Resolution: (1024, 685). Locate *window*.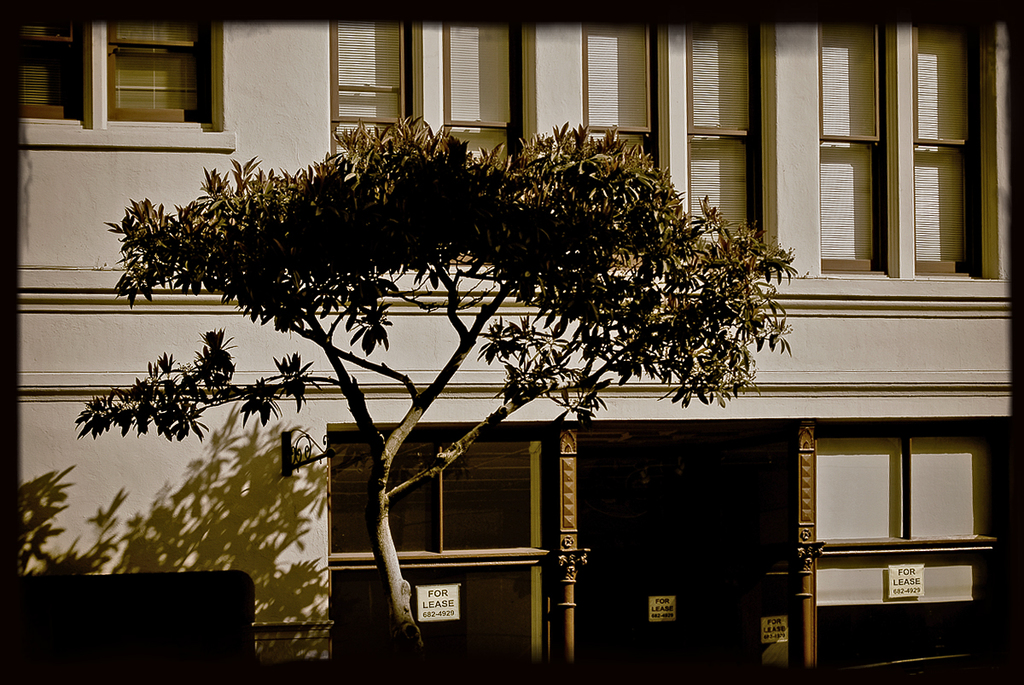
detection(914, 20, 984, 281).
